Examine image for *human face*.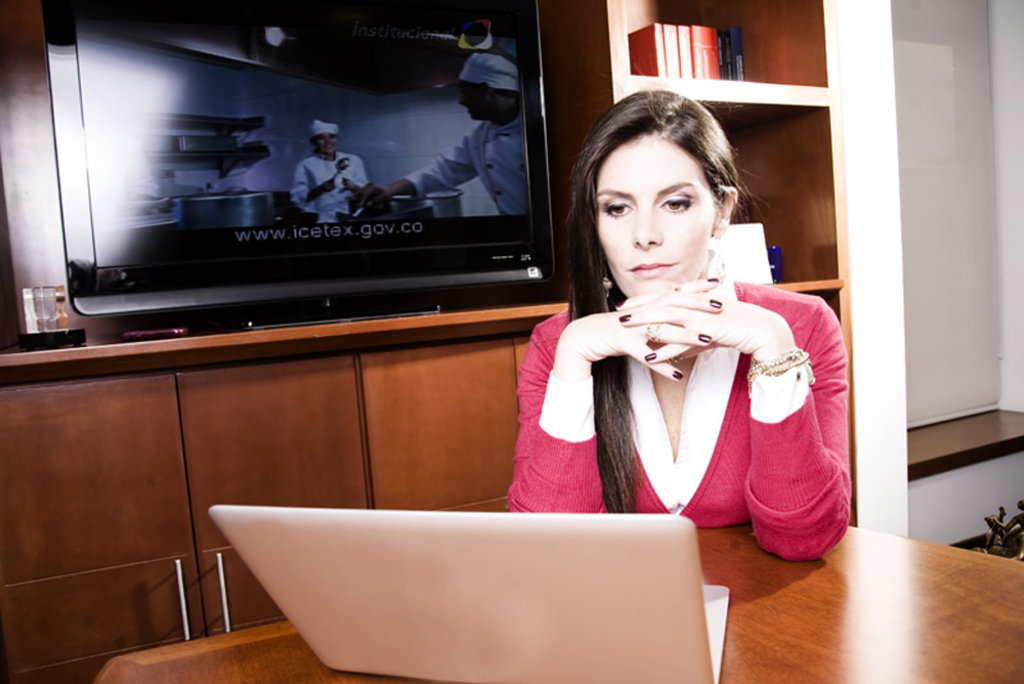
Examination result: x1=587 y1=123 x2=721 y2=317.
